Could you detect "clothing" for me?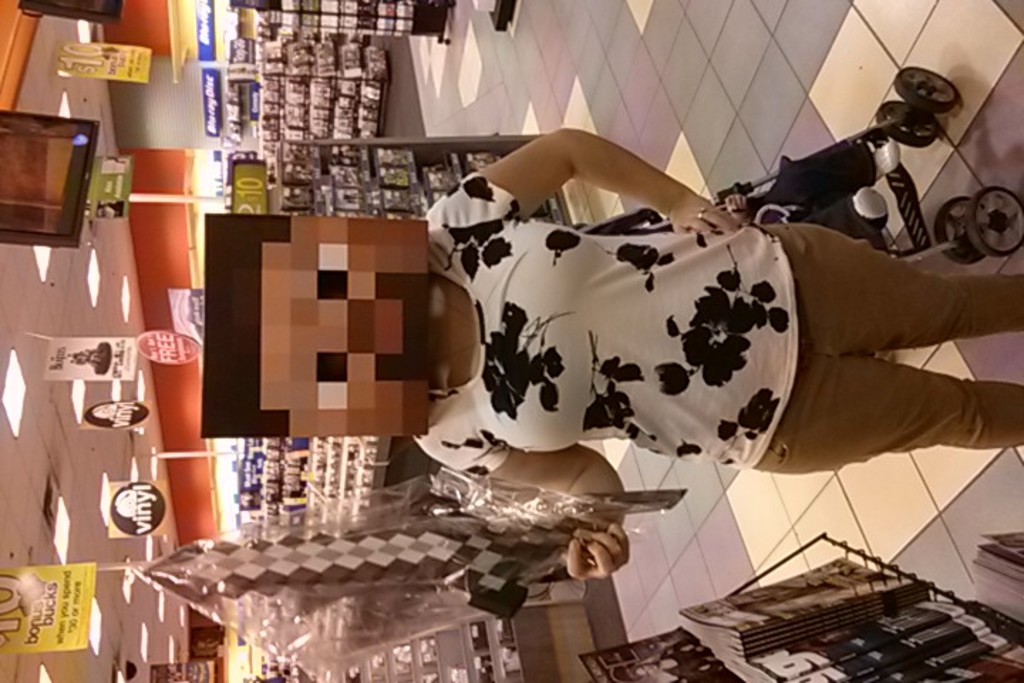
Detection result: [left=393, top=161, right=937, bottom=495].
